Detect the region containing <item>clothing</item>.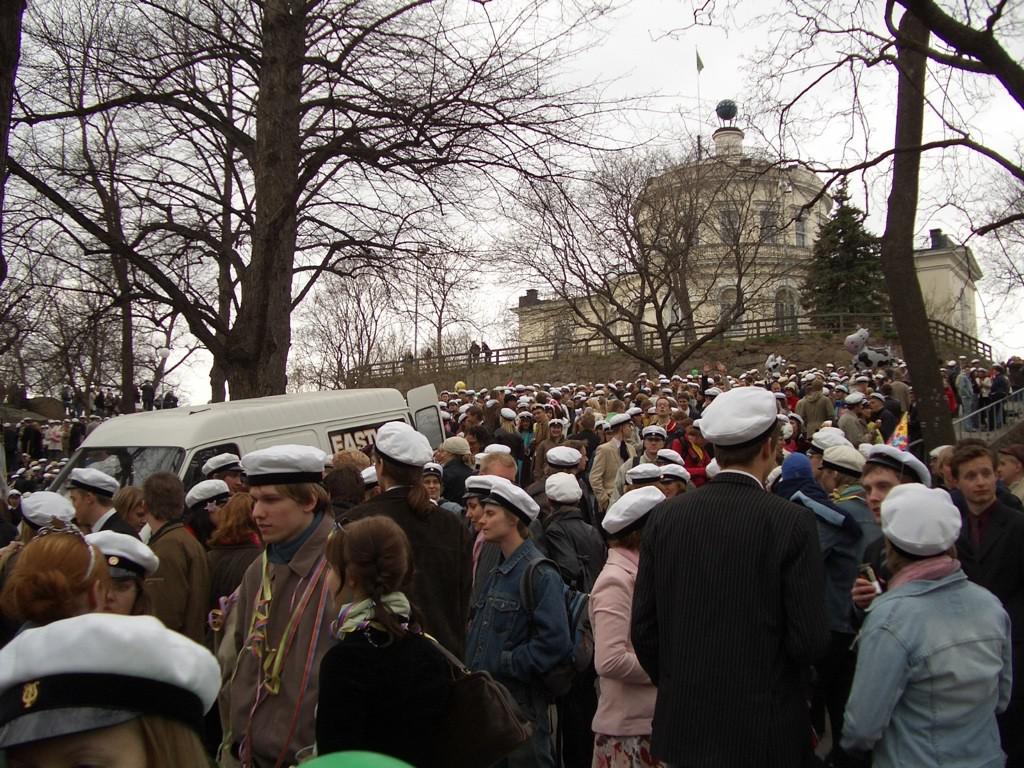
(843,554,1023,767).
